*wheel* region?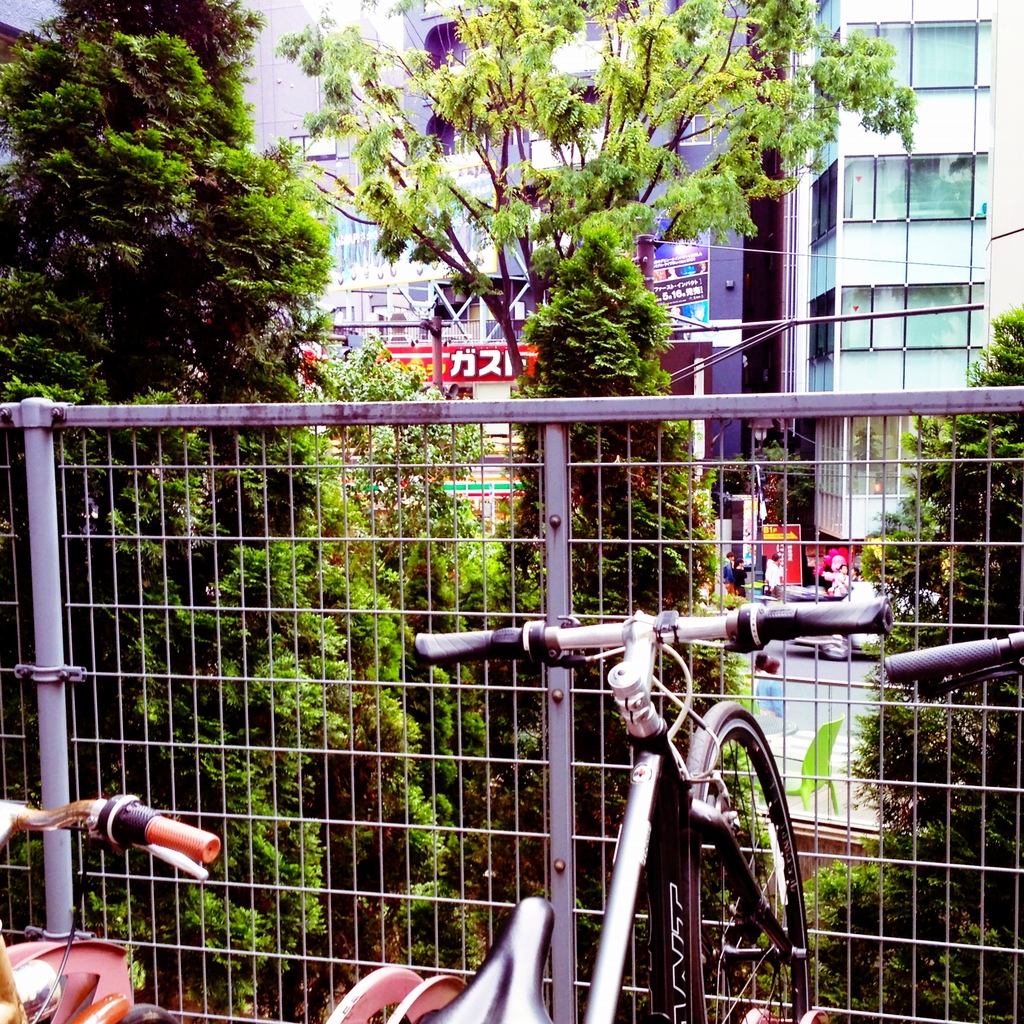
662, 700, 809, 1023
